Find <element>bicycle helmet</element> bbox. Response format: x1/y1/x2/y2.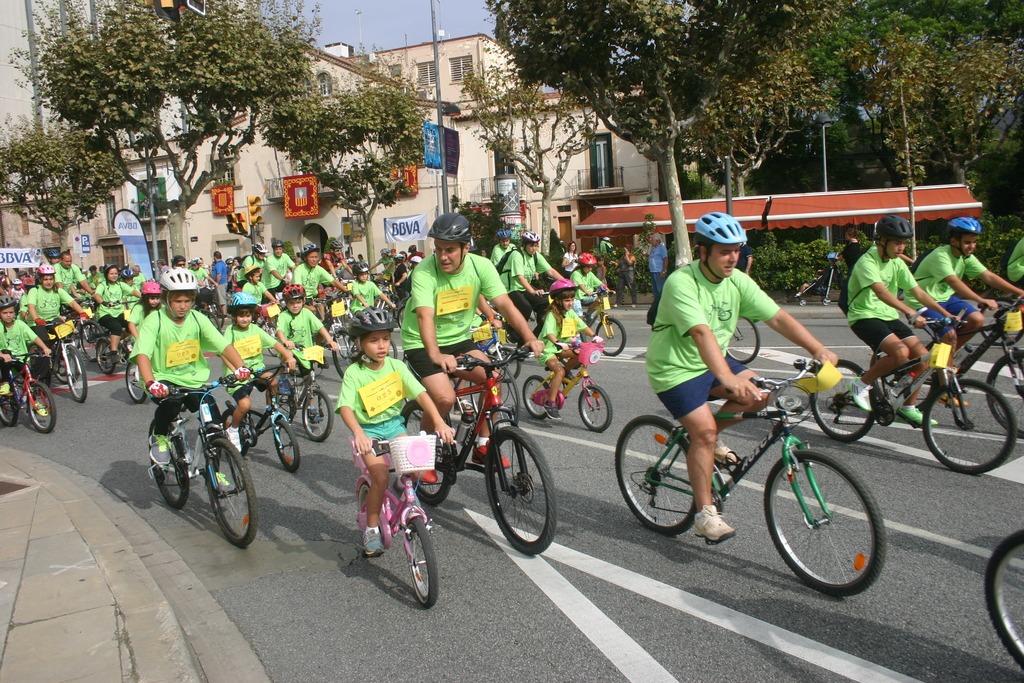
875/210/910/238.
